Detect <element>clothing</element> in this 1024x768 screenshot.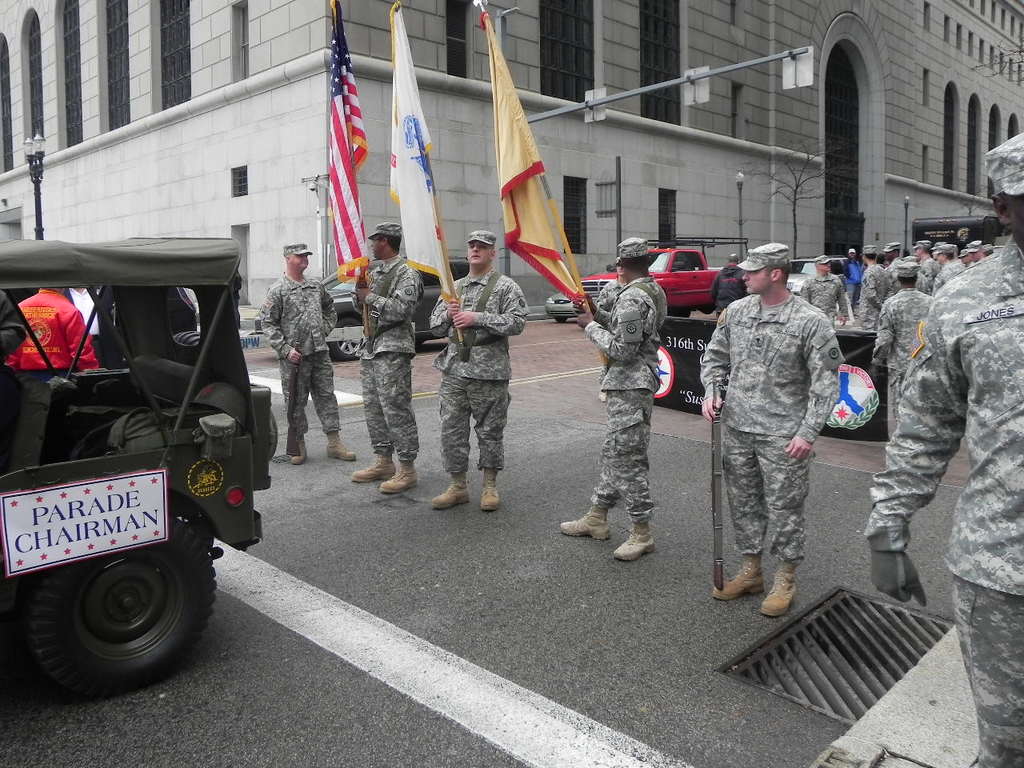
Detection: l=858, t=232, r=1023, b=767.
